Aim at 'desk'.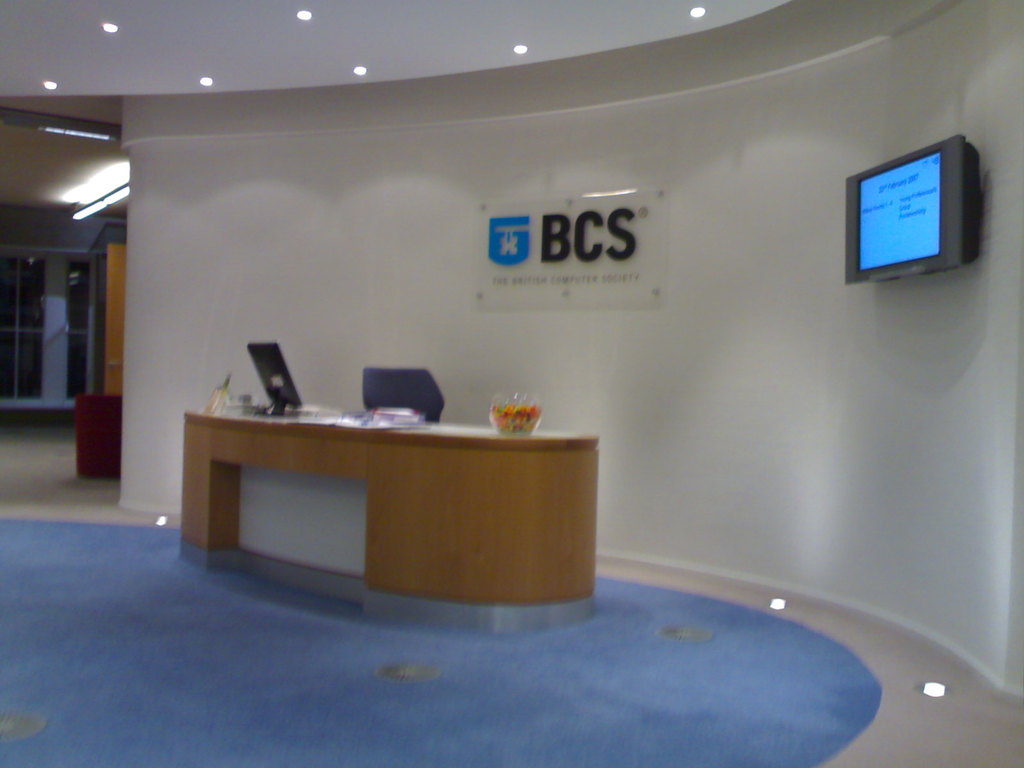
Aimed at [189,388,616,623].
